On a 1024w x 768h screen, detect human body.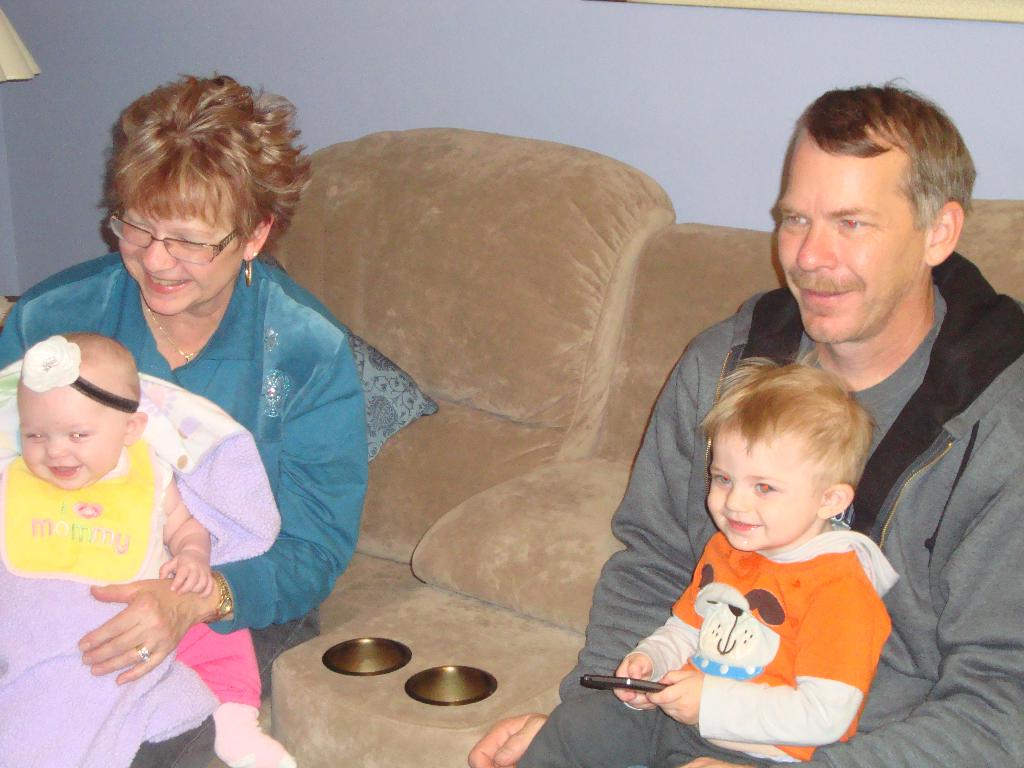
box(0, 48, 396, 696).
